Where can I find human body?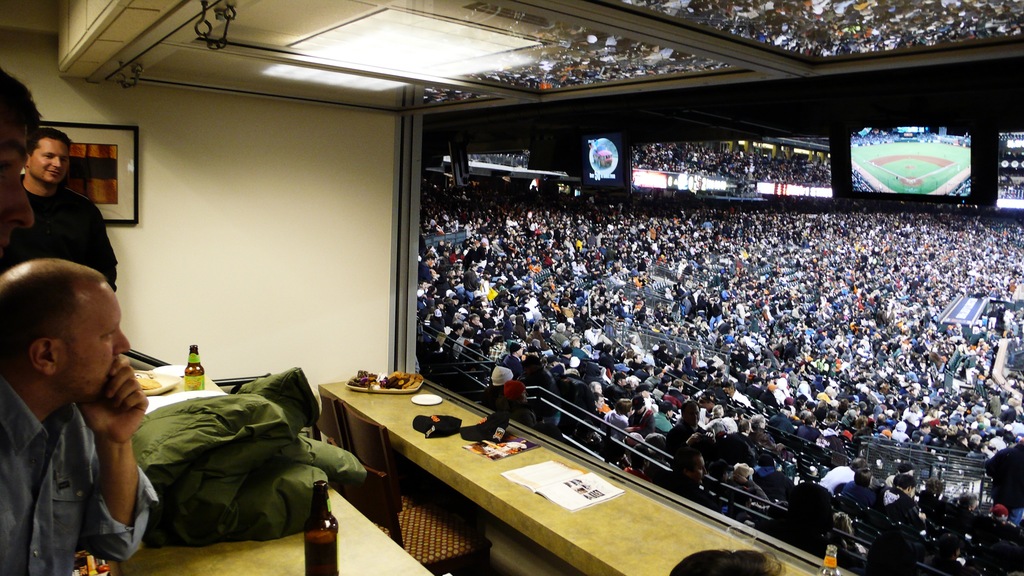
You can find it at 635/303/650/319.
